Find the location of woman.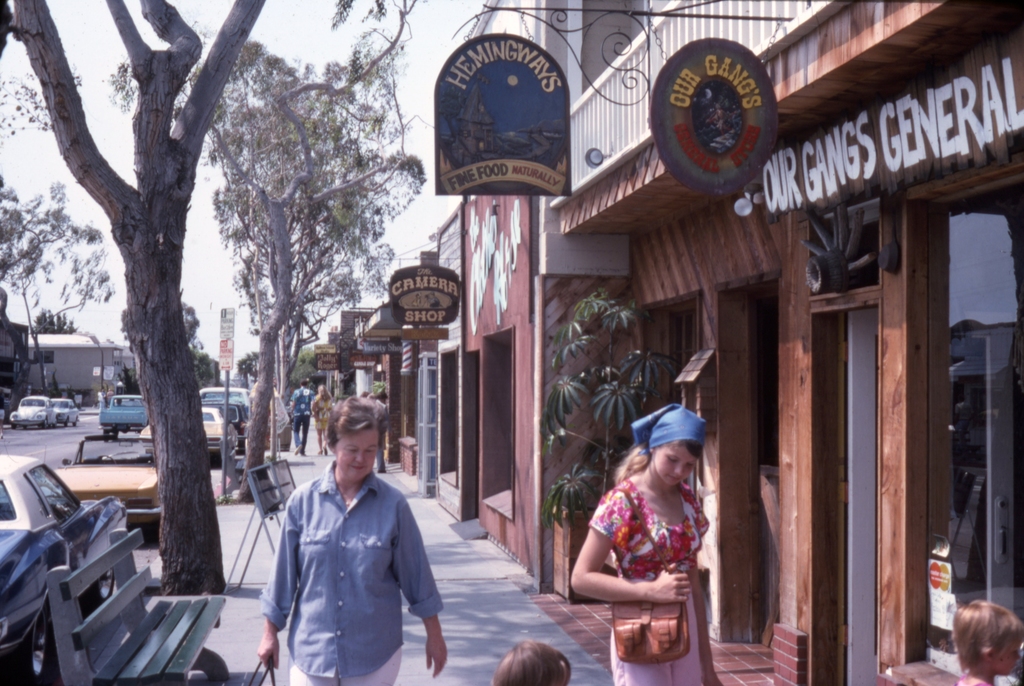
Location: Rect(570, 408, 724, 658).
